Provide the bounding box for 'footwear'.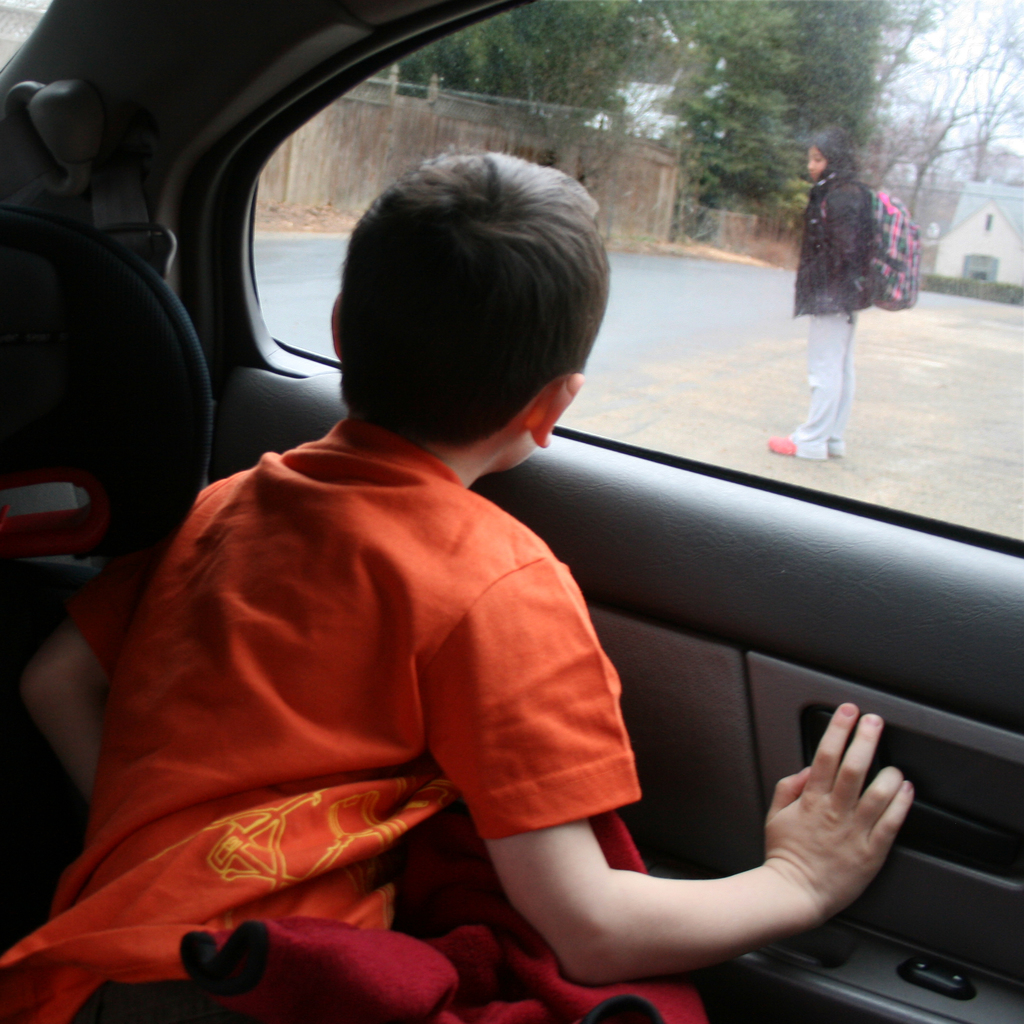
(755, 424, 811, 463).
